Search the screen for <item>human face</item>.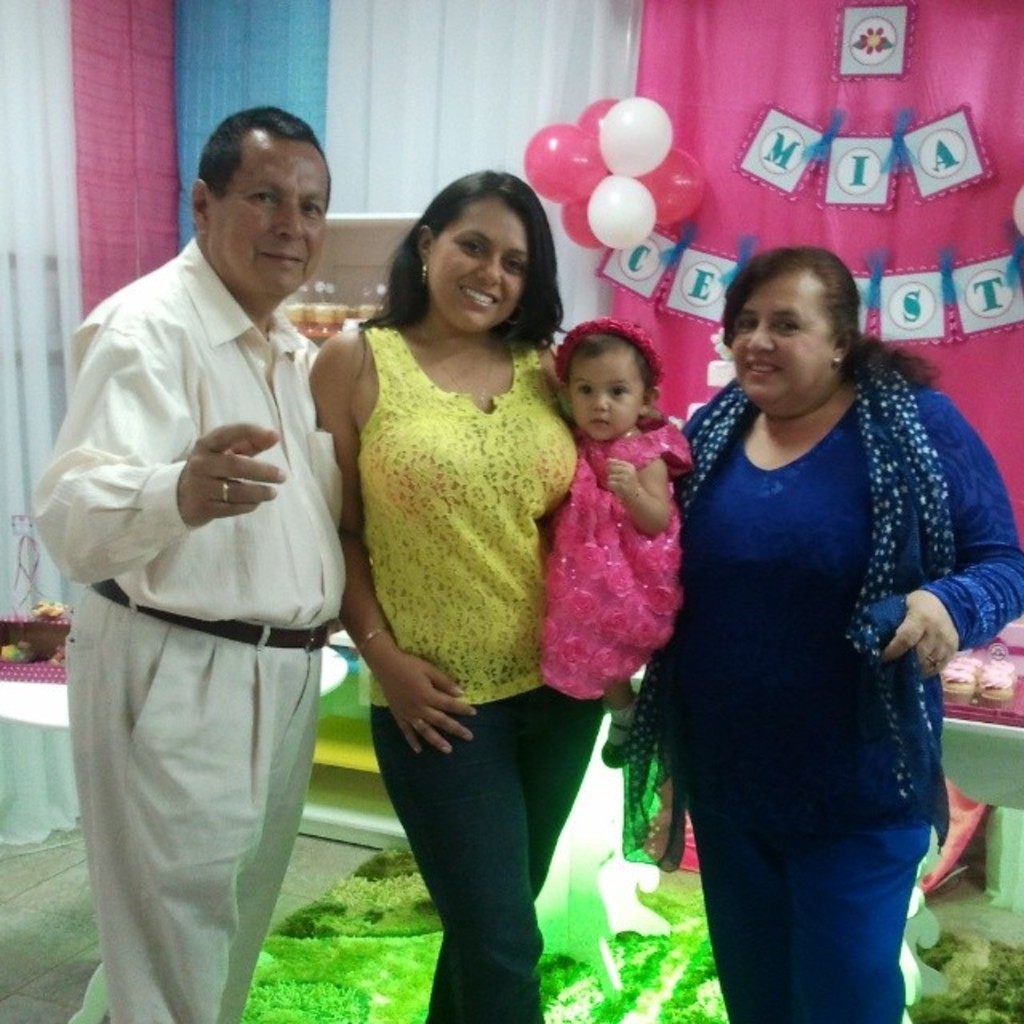
Found at bbox=[731, 258, 840, 418].
